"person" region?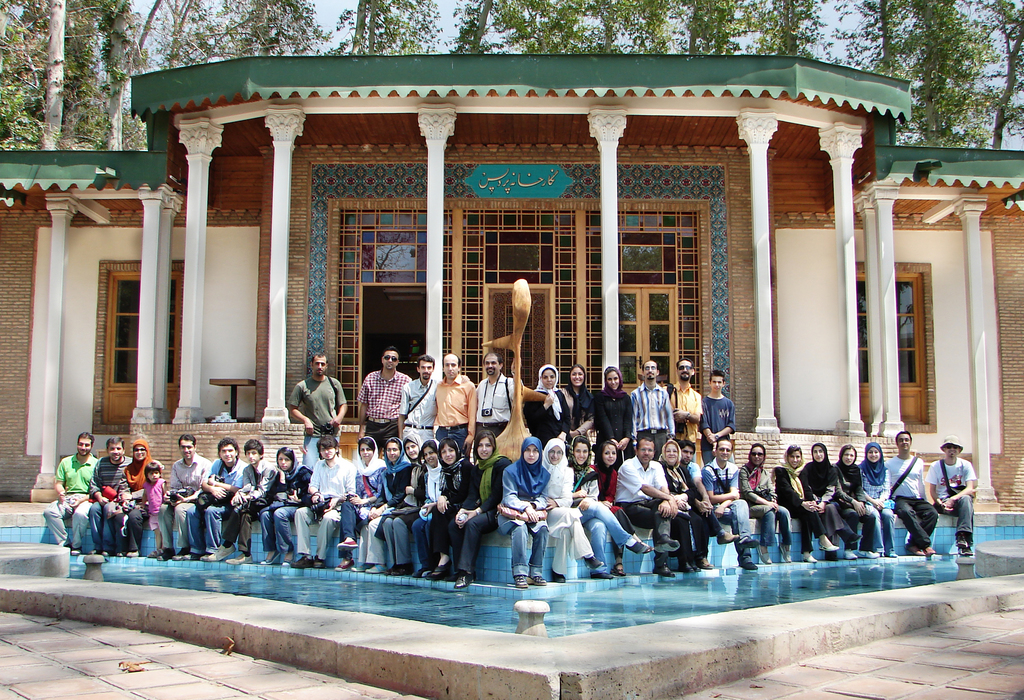
(x1=159, y1=431, x2=209, y2=556)
